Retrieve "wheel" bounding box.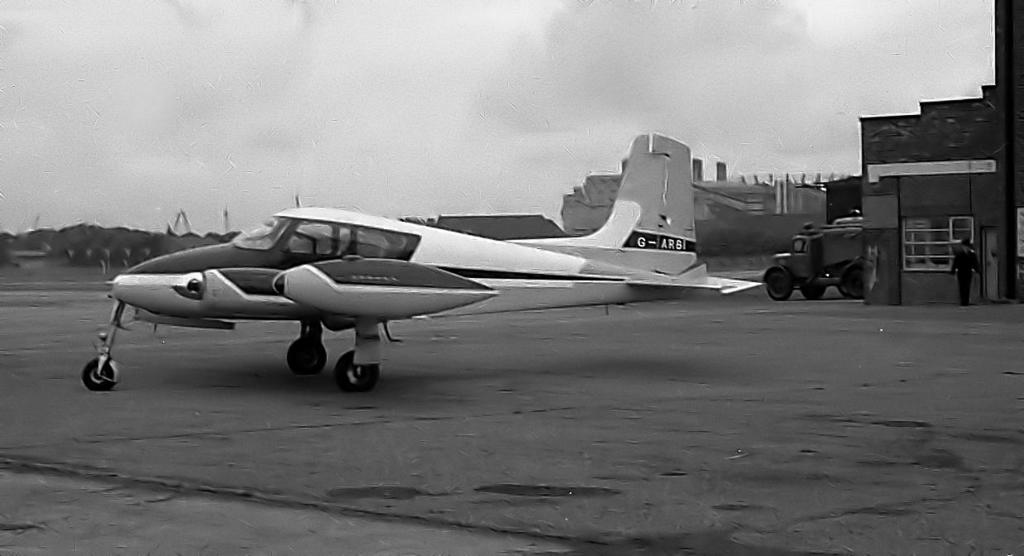
Bounding box: crop(285, 336, 329, 372).
